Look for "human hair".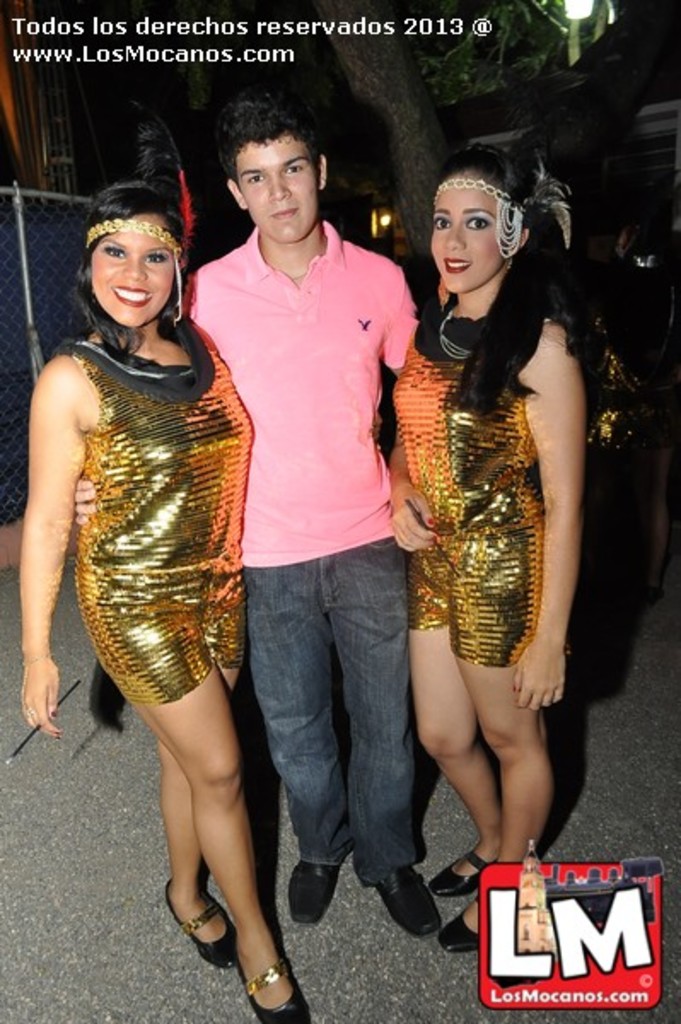
Found: rect(61, 179, 193, 350).
